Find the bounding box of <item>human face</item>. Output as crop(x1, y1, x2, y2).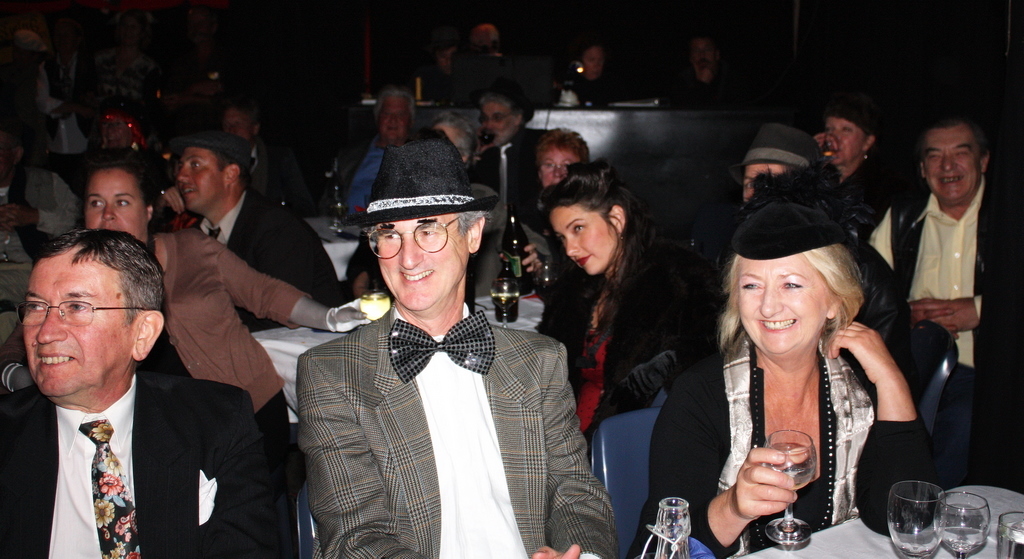
crop(538, 151, 575, 186).
